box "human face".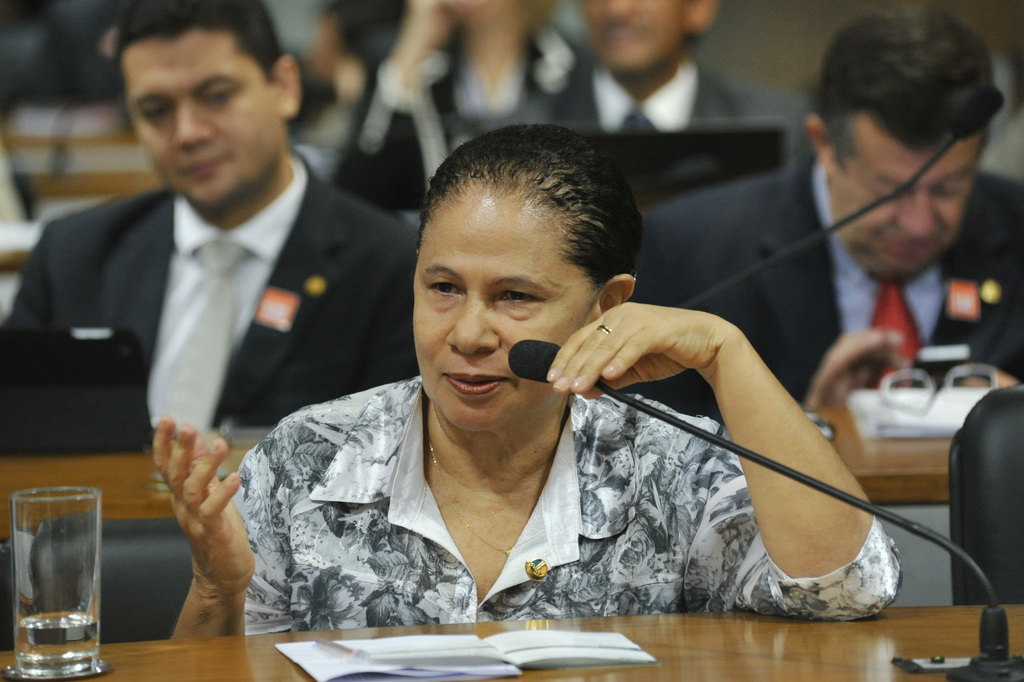
(x1=126, y1=39, x2=275, y2=210).
